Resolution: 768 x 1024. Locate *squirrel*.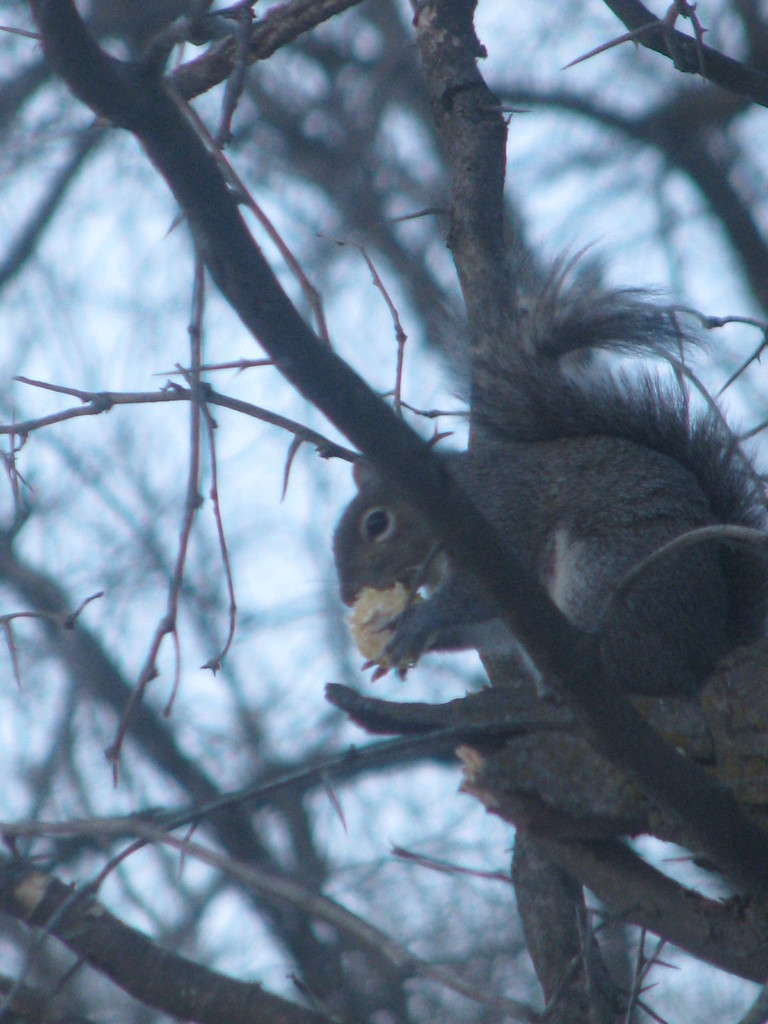
[331, 237, 767, 709].
